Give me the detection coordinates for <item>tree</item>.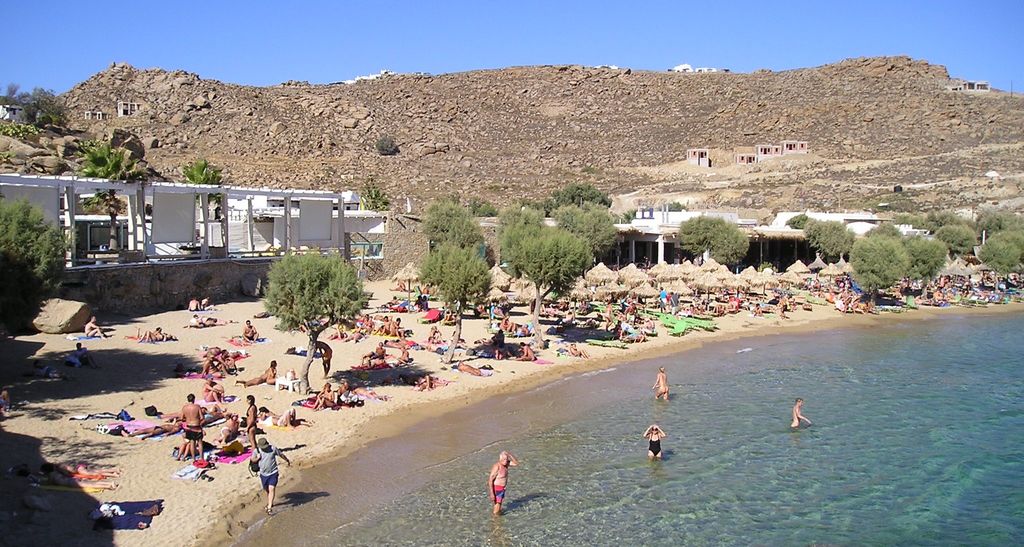
detection(537, 179, 607, 215).
